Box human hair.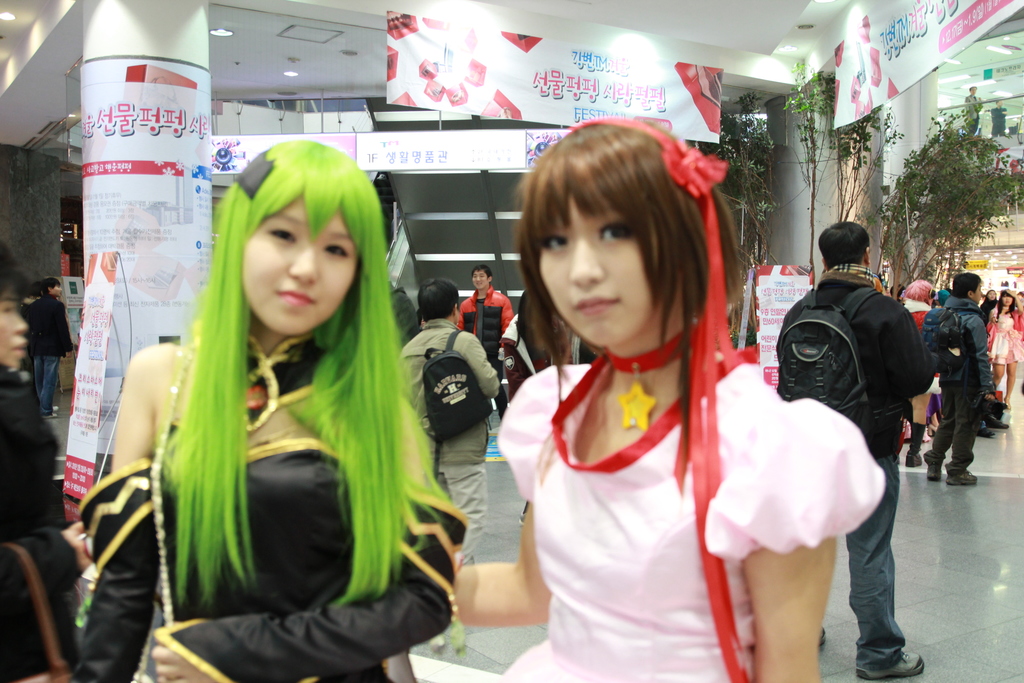
{"left": 417, "top": 277, "right": 459, "bottom": 320}.
